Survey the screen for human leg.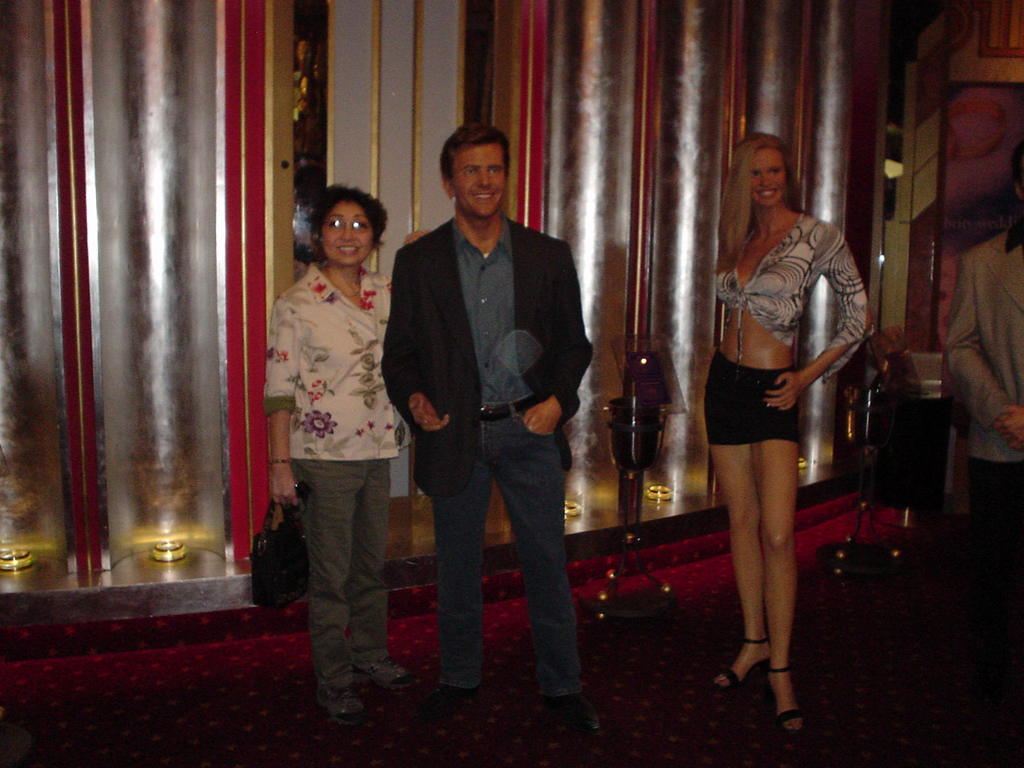
Survey found: [x1=506, y1=412, x2=607, y2=729].
